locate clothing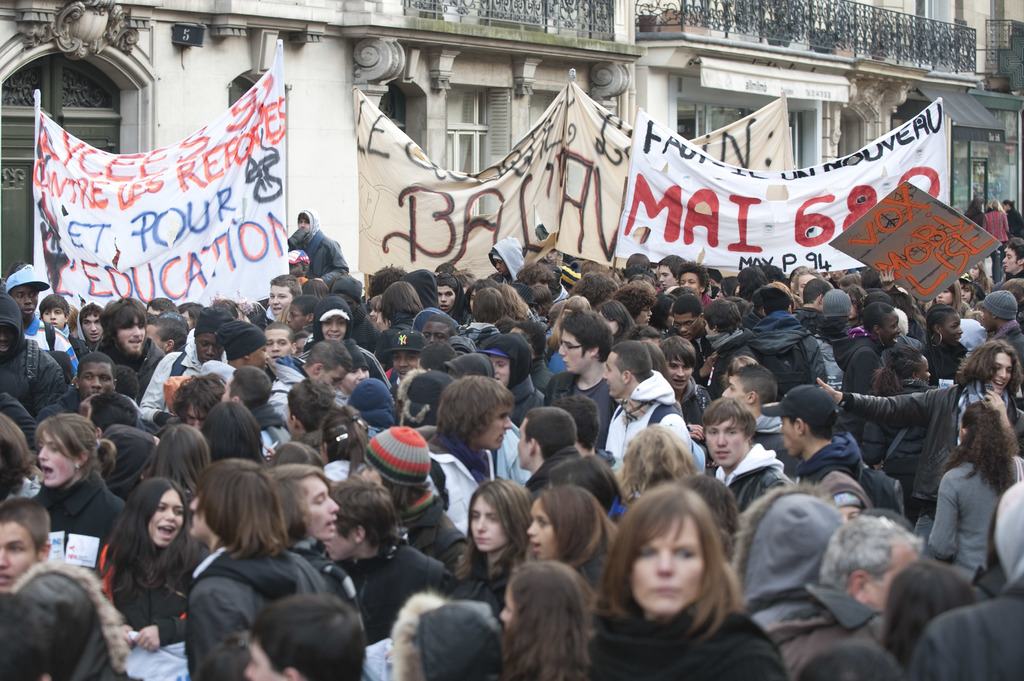
bbox=[844, 335, 882, 398]
